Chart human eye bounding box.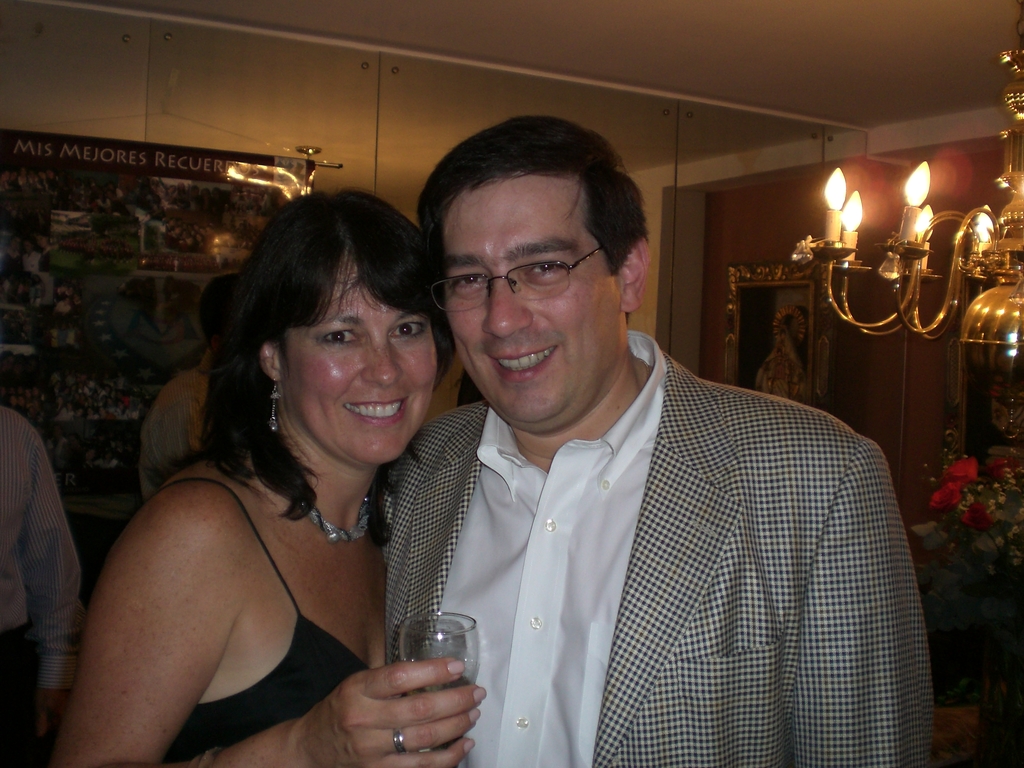
Charted: 387:319:424:341.
